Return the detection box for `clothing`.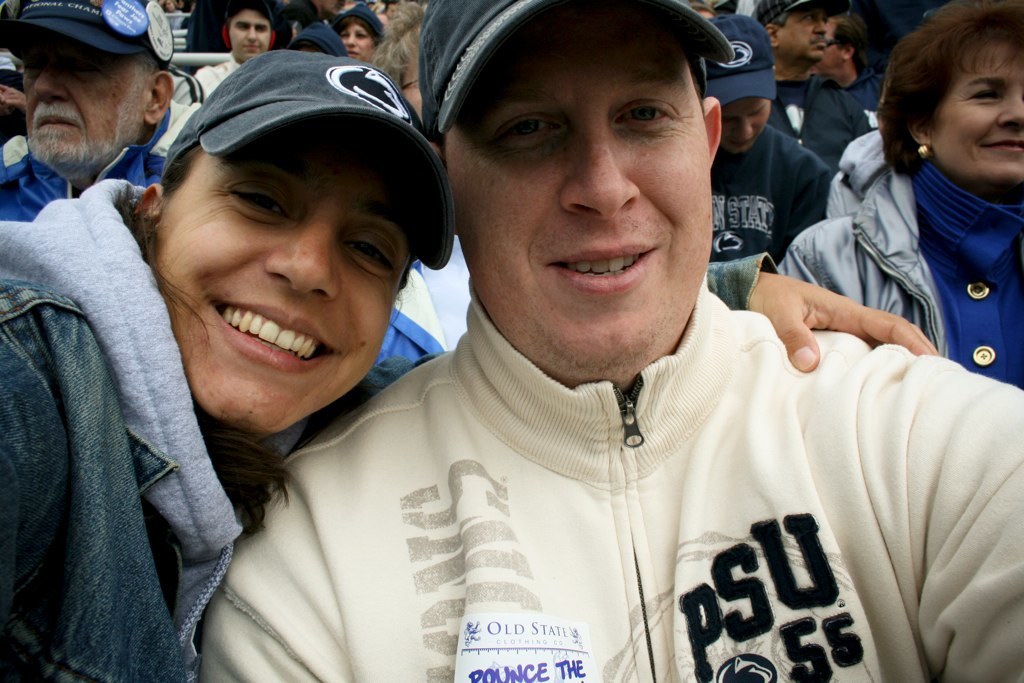
0 180 770 682.
